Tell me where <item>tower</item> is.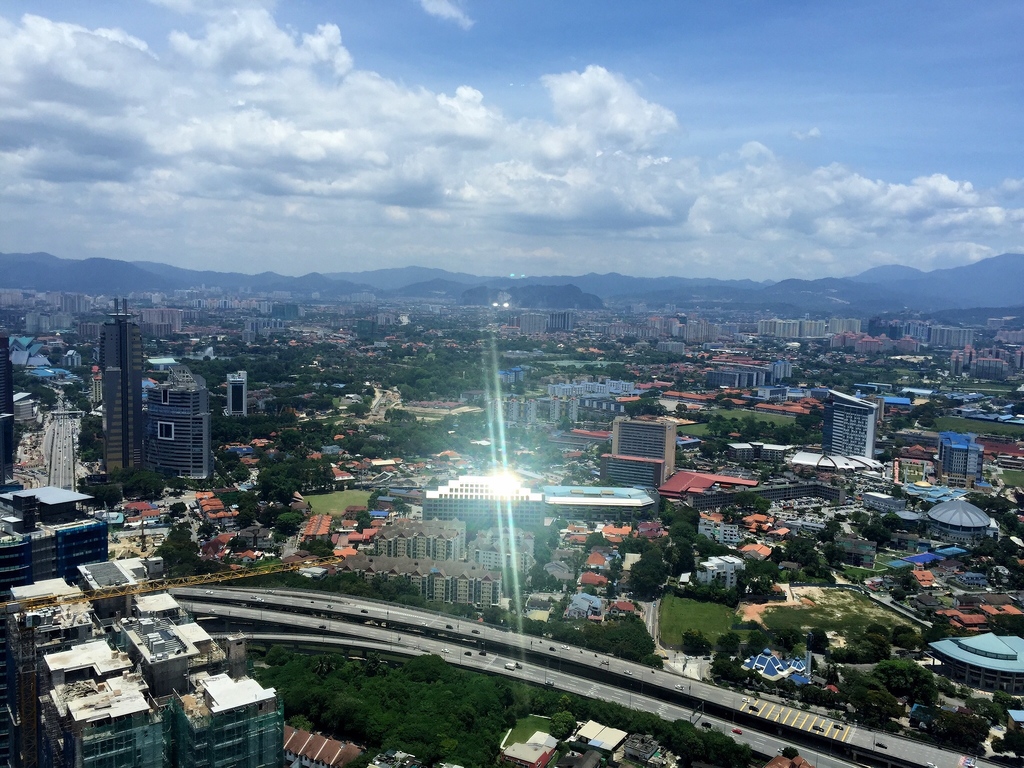
<item>tower</item> is at region(95, 300, 141, 480).
